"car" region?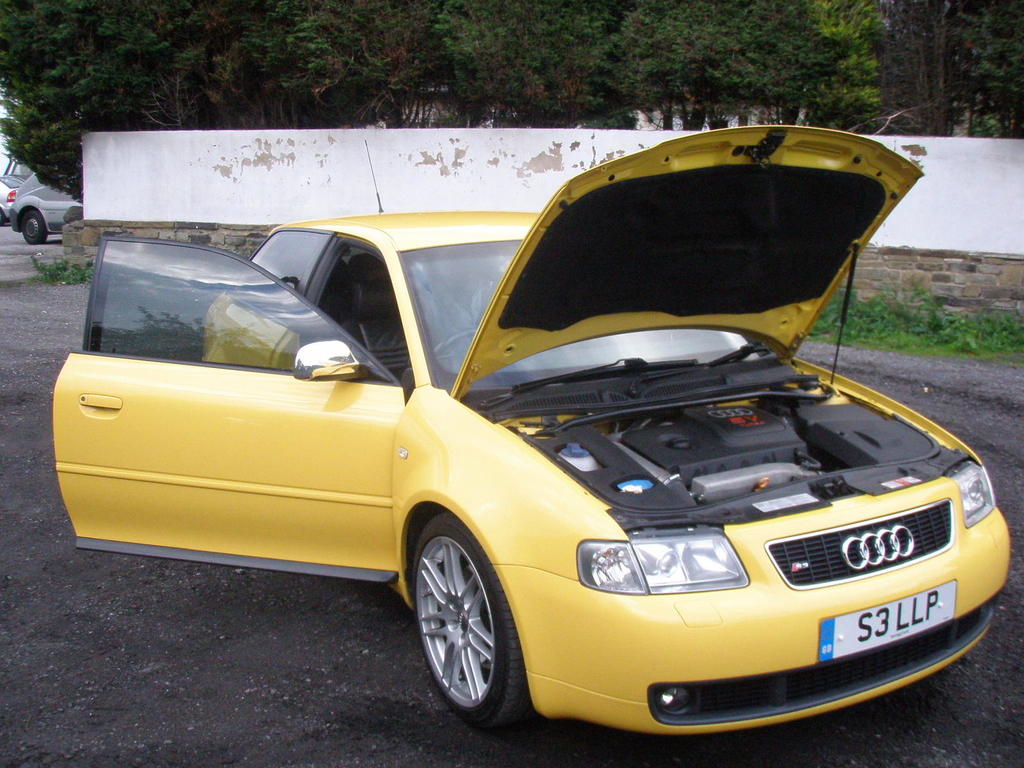
x1=0, y1=173, x2=25, y2=220
